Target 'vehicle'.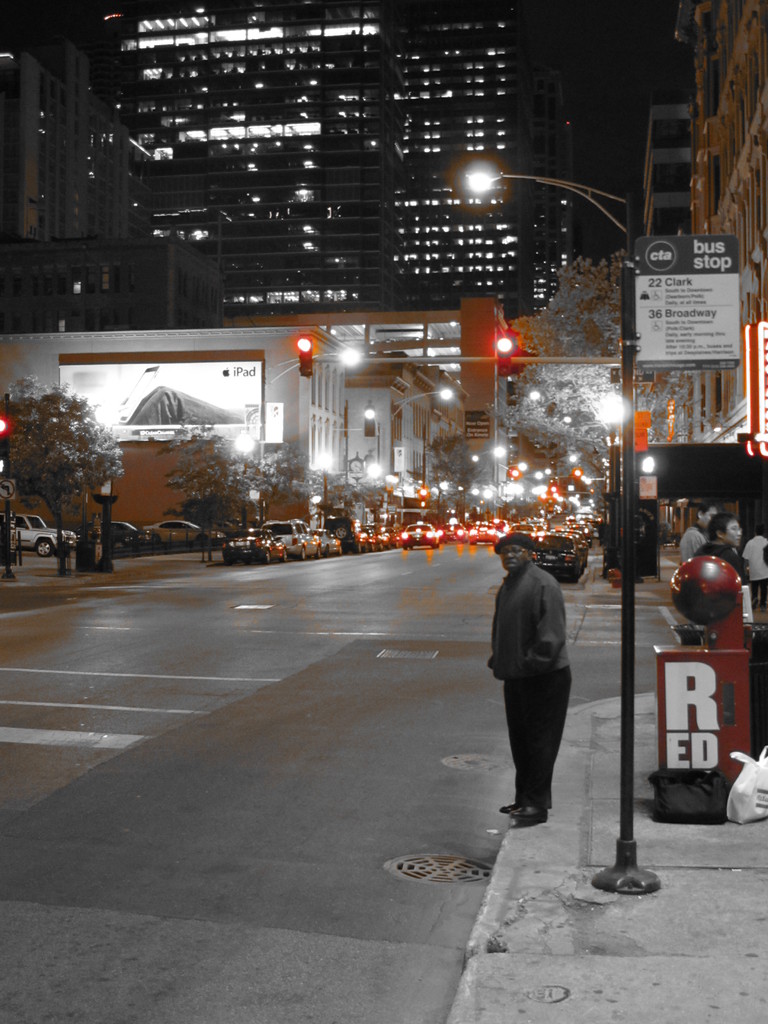
Target region: <bbox>340, 520, 403, 550</bbox>.
